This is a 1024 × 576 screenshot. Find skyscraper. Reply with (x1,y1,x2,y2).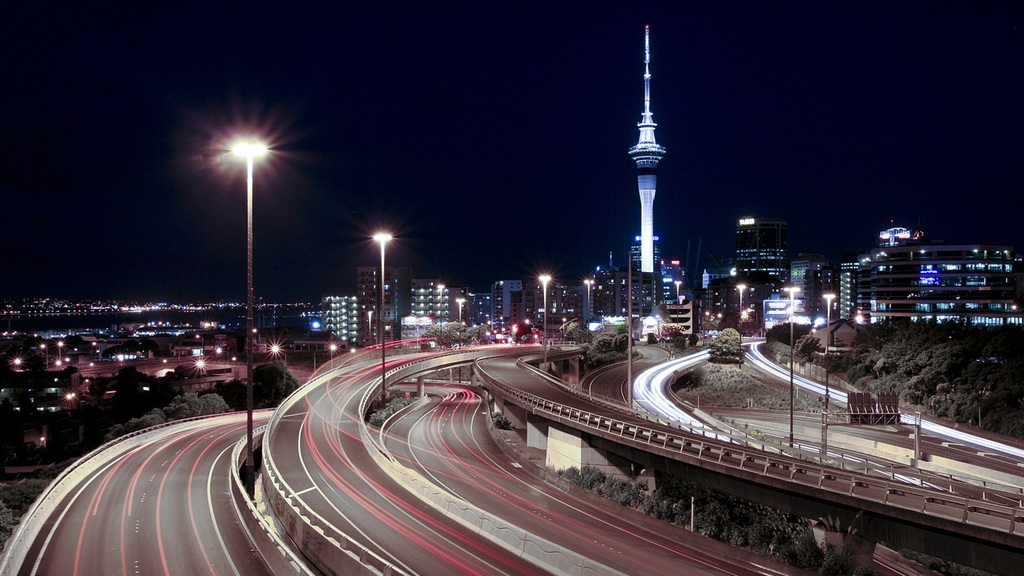
(394,270,479,326).
